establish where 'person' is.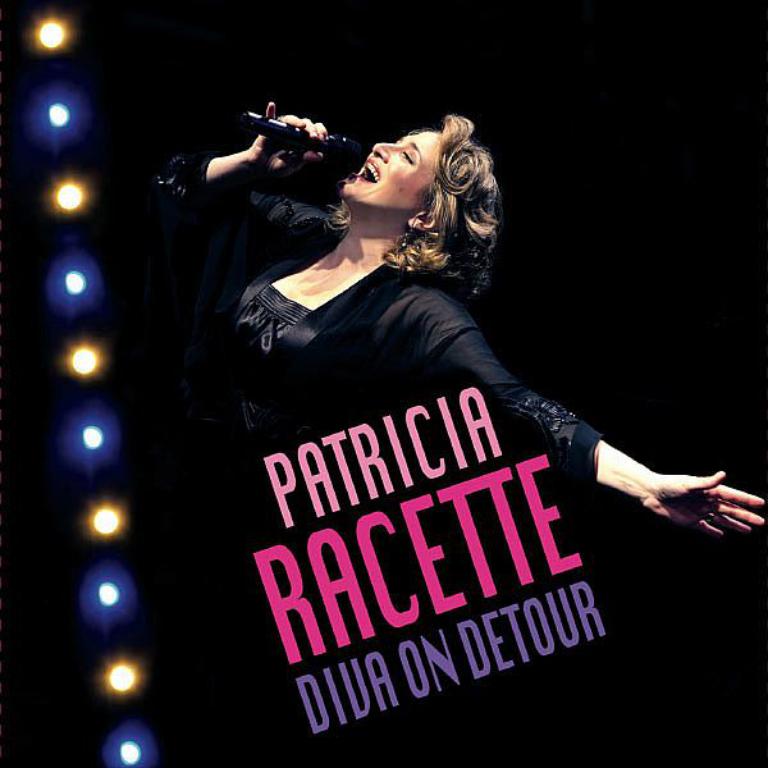
Established at {"x1": 111, "y1": 102, "x2": 716, "y2": 767}.
